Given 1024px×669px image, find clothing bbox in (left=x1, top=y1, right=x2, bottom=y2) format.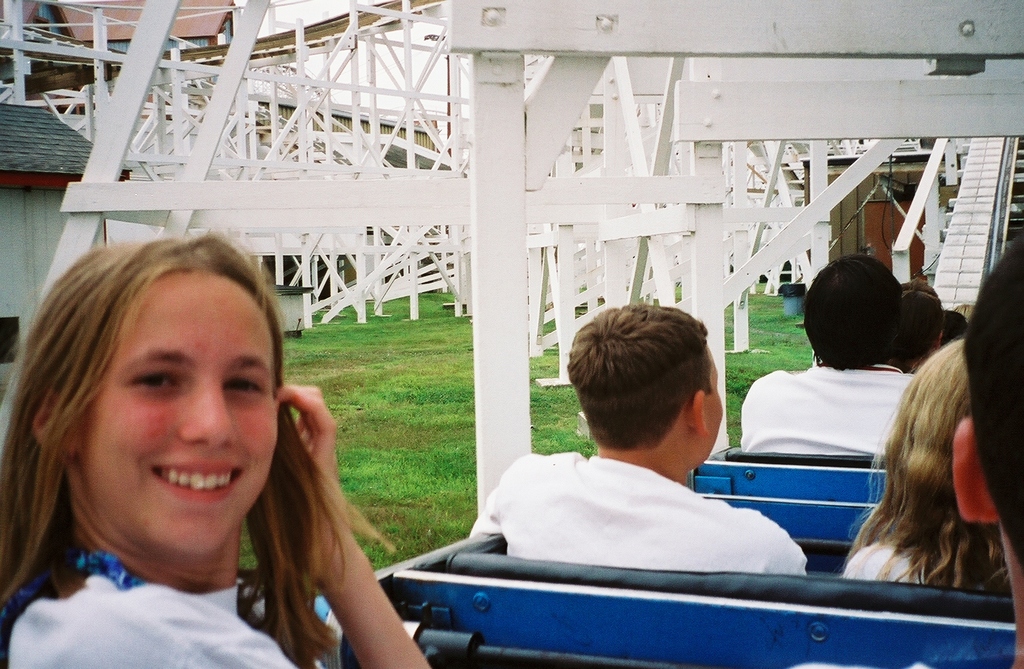
(left=0, top=545, right=325, bottom=668).
